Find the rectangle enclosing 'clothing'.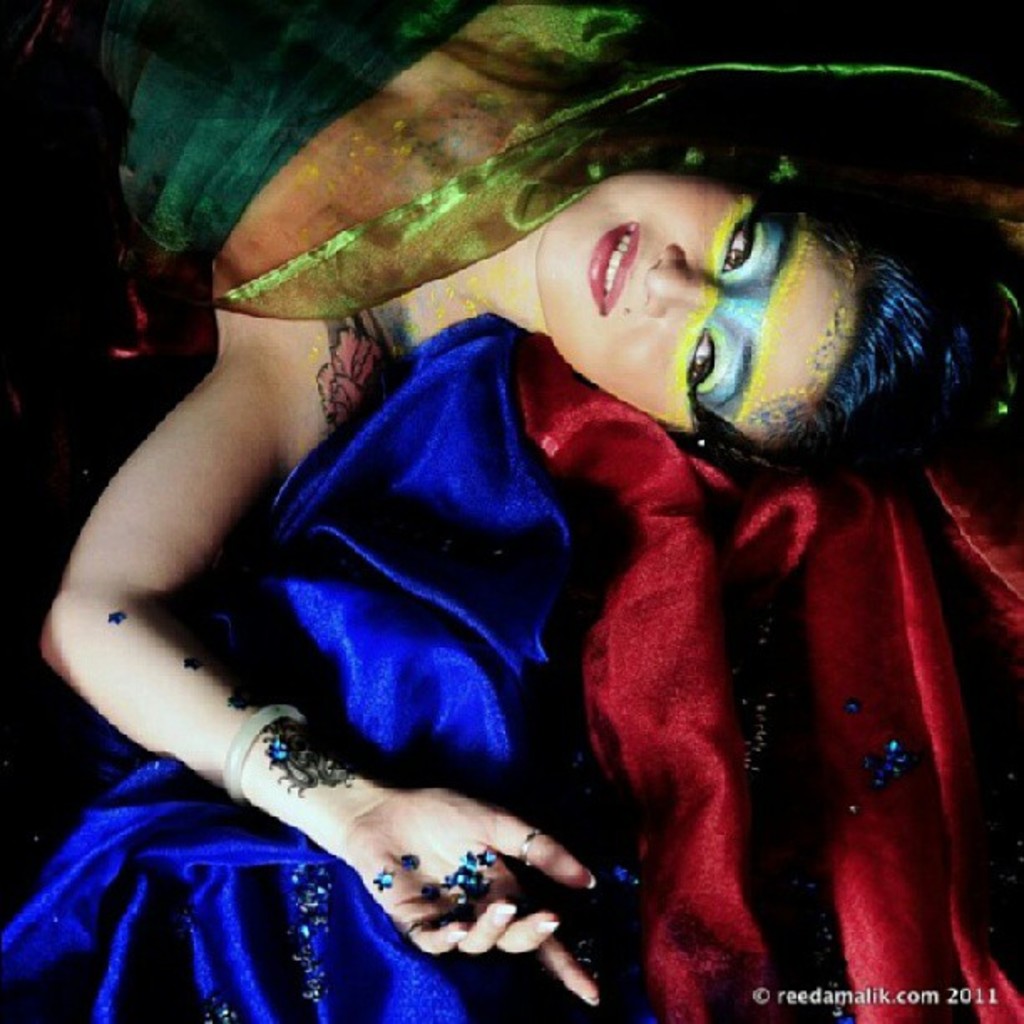
(0,0,490,268).
